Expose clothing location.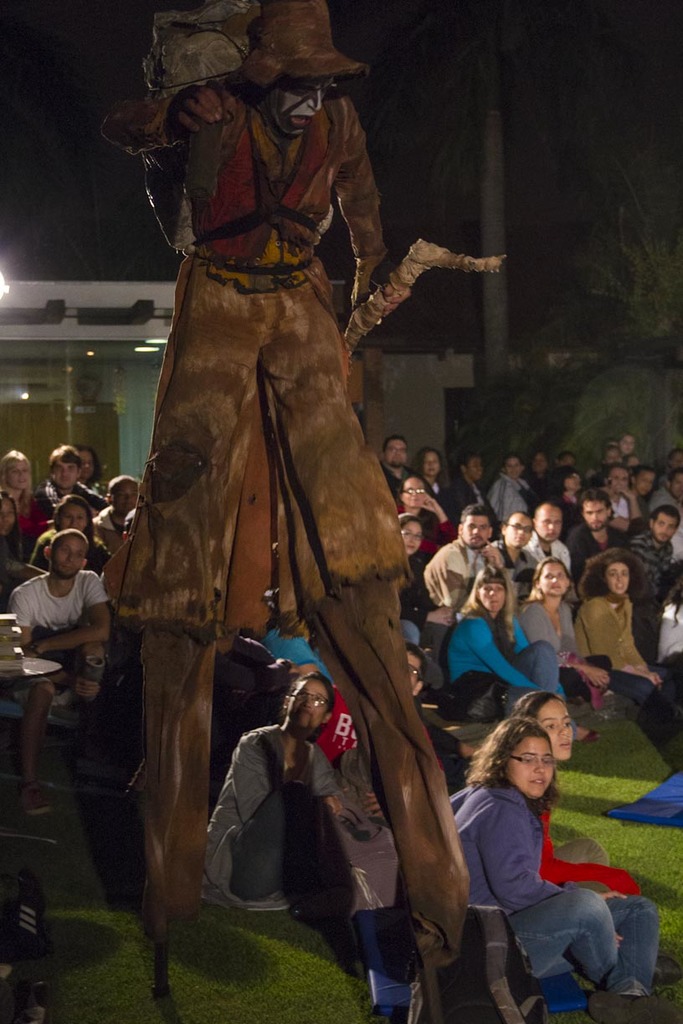
Exposed at Rect(521, 596, 615, 711).
